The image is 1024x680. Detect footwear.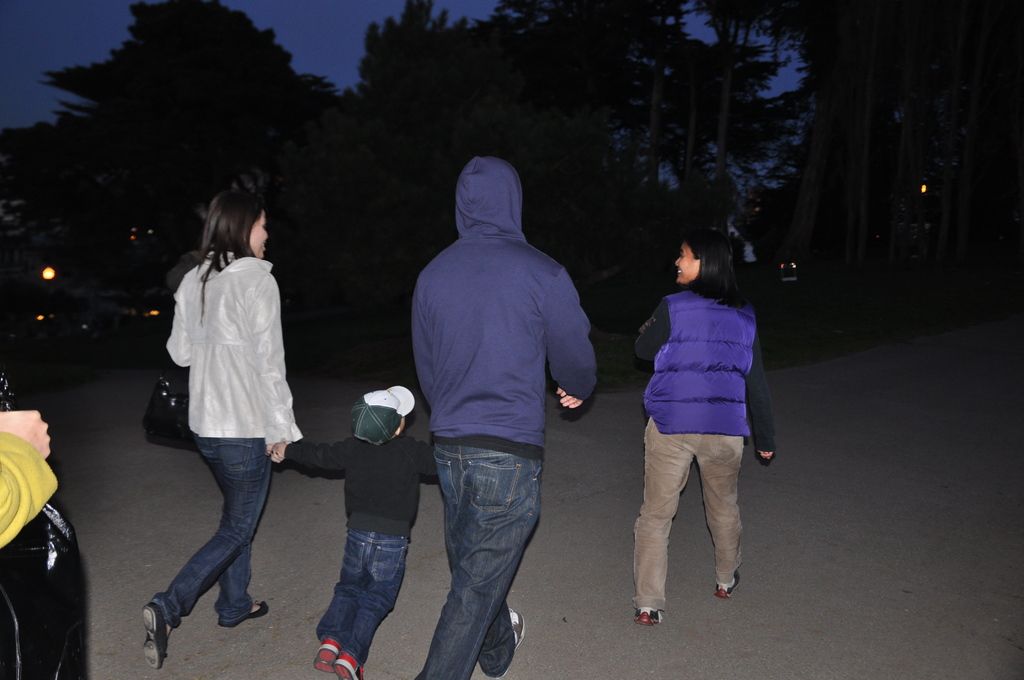
Detection: select_region(710, 572, 738, 600).
